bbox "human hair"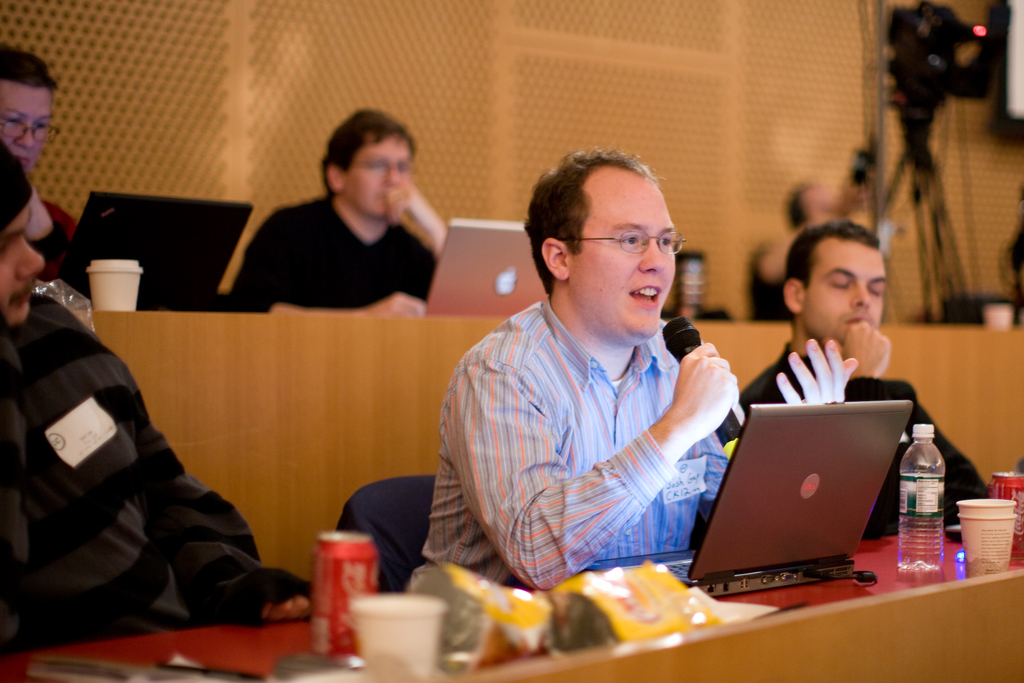
[x1=321, y1=106, x2=413, y2=203]
